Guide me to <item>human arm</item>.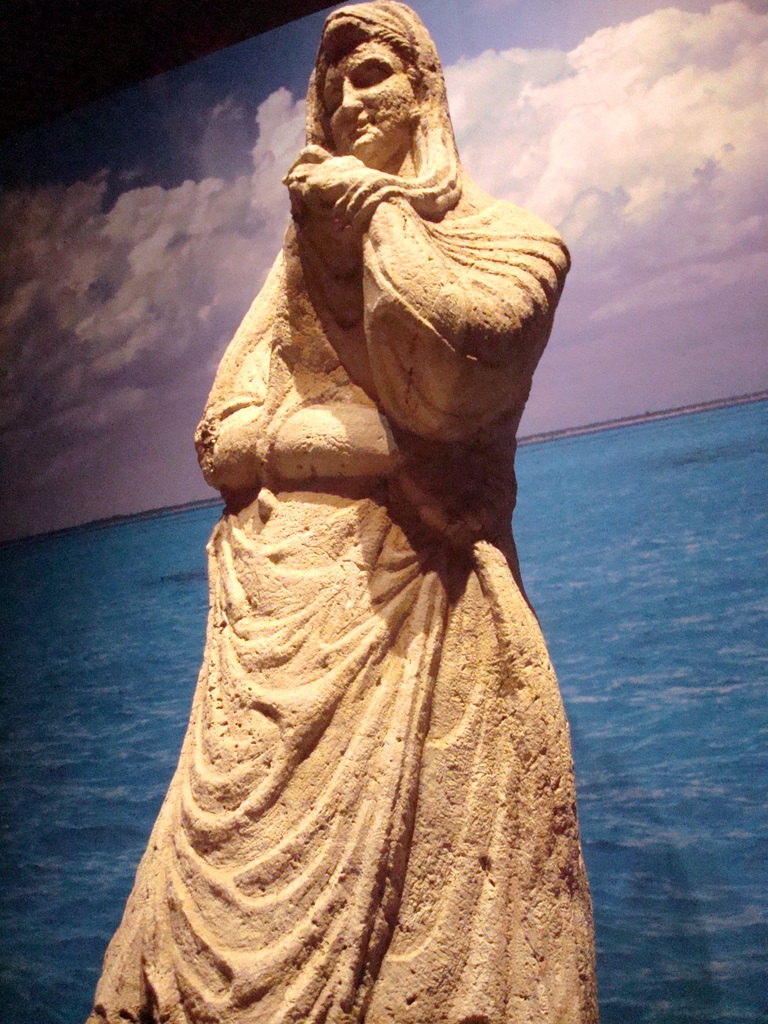
Guidance: left=182, top=259, right=520, bottom=550.
